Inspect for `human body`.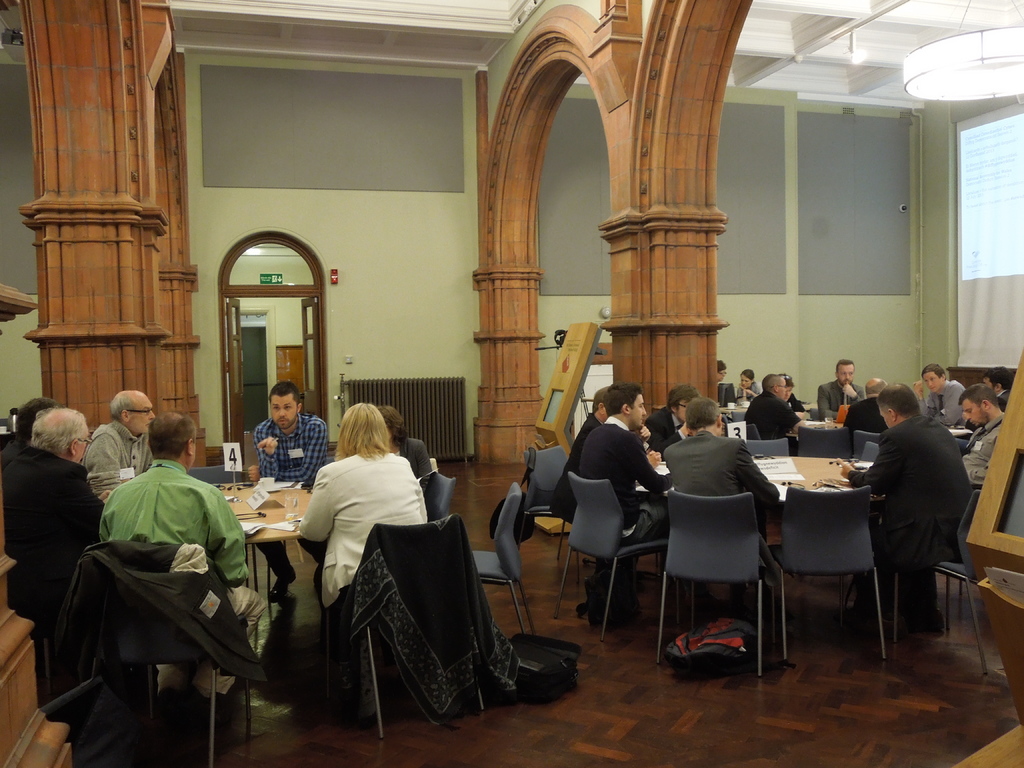
Inspection: select_region(837, 412, 969, 627).
